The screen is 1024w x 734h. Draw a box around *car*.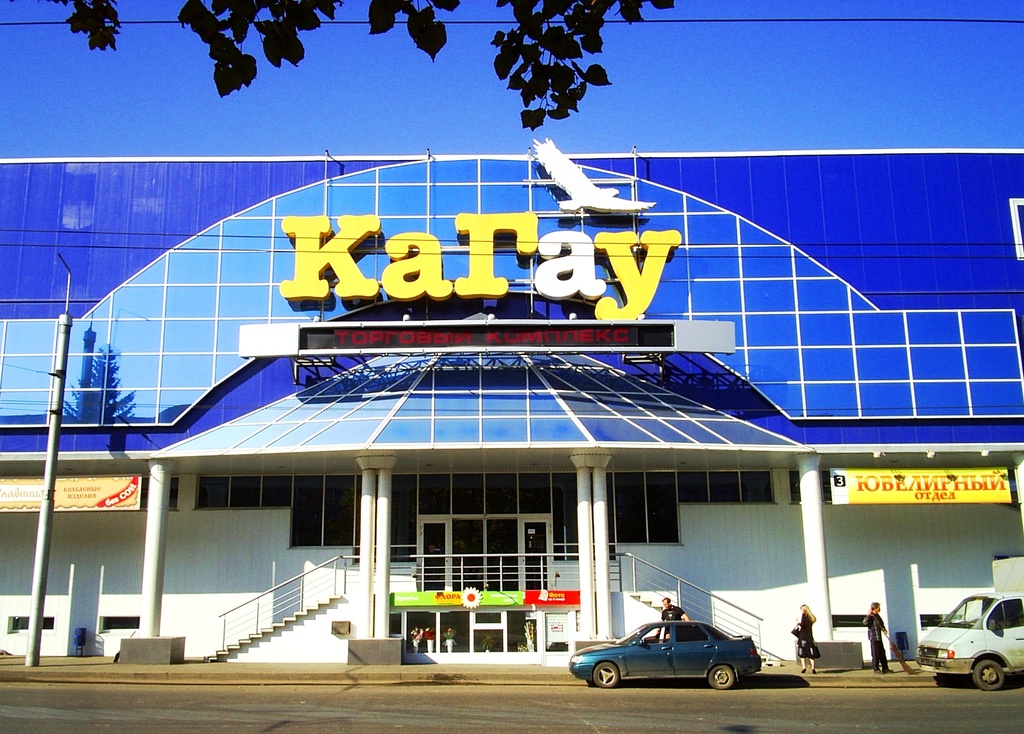
bbox=[565, 620, 763, 690].
